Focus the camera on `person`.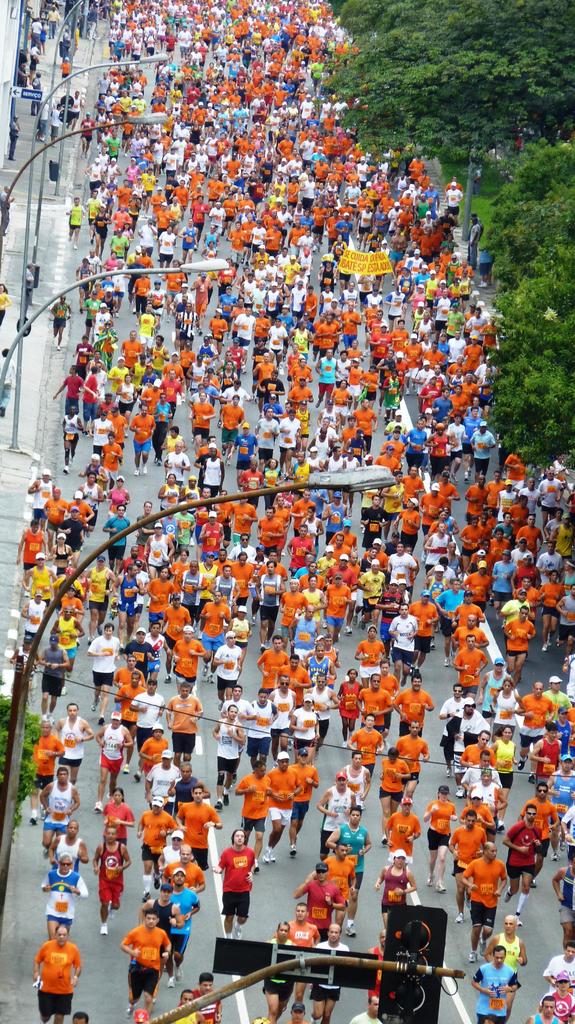
Focus region: {"x1": 217, "y1": 397, "x2": 245, "y2": 463}.
